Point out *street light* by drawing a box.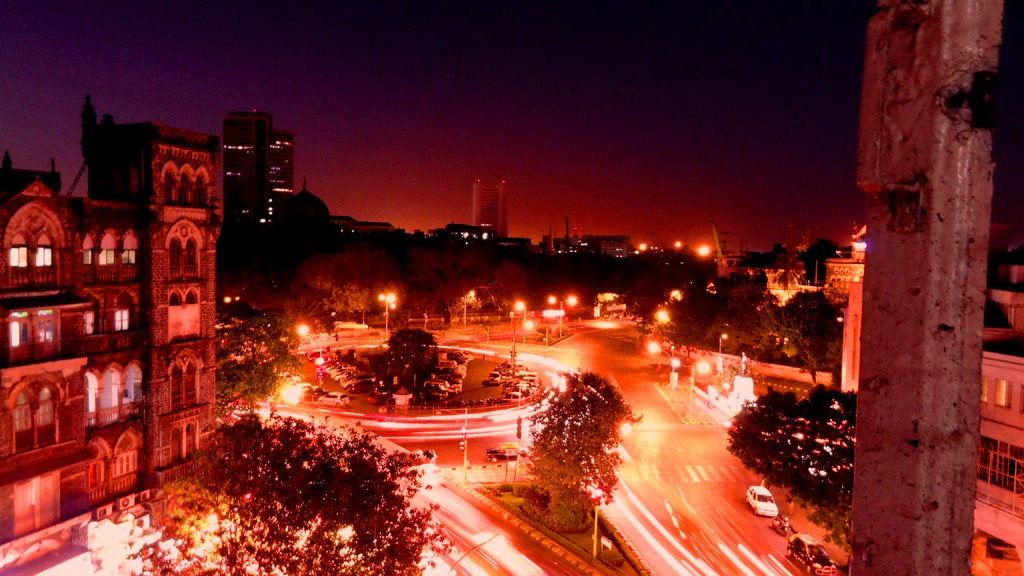
511/299/530/348.
